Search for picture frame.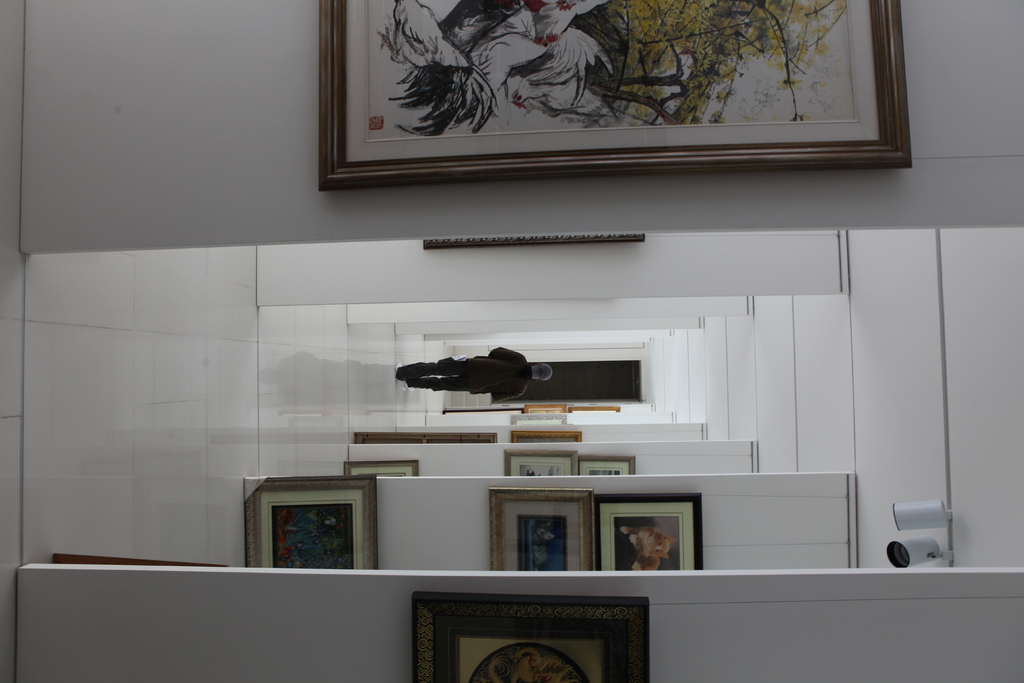
Found at [508, 413, 566, 425].
